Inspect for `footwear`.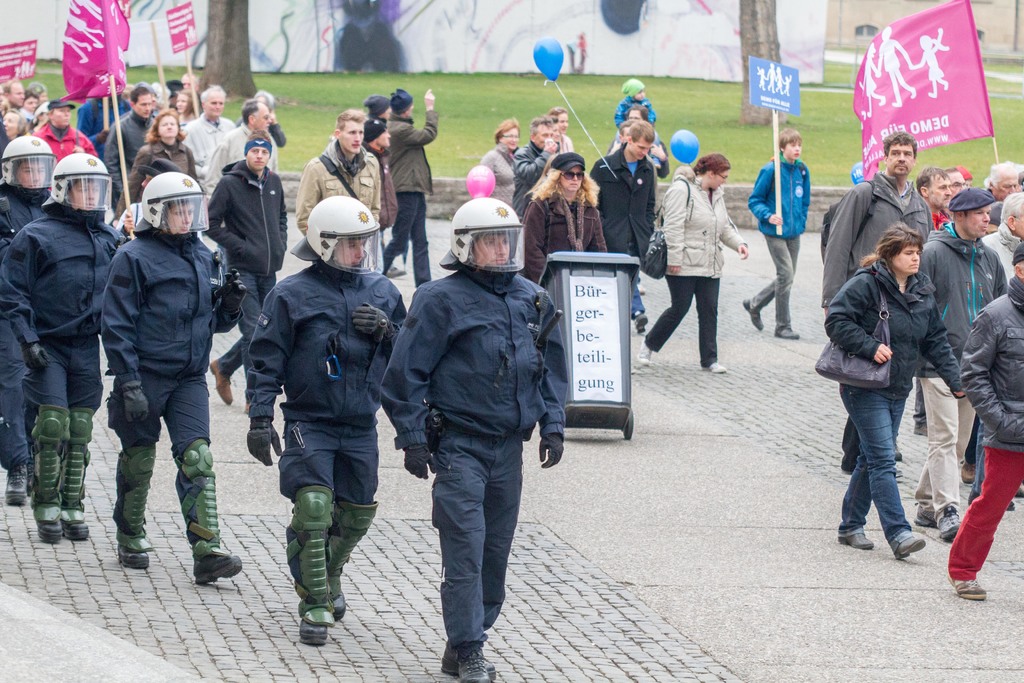
Inspection: [206, 366, 232, 404].
